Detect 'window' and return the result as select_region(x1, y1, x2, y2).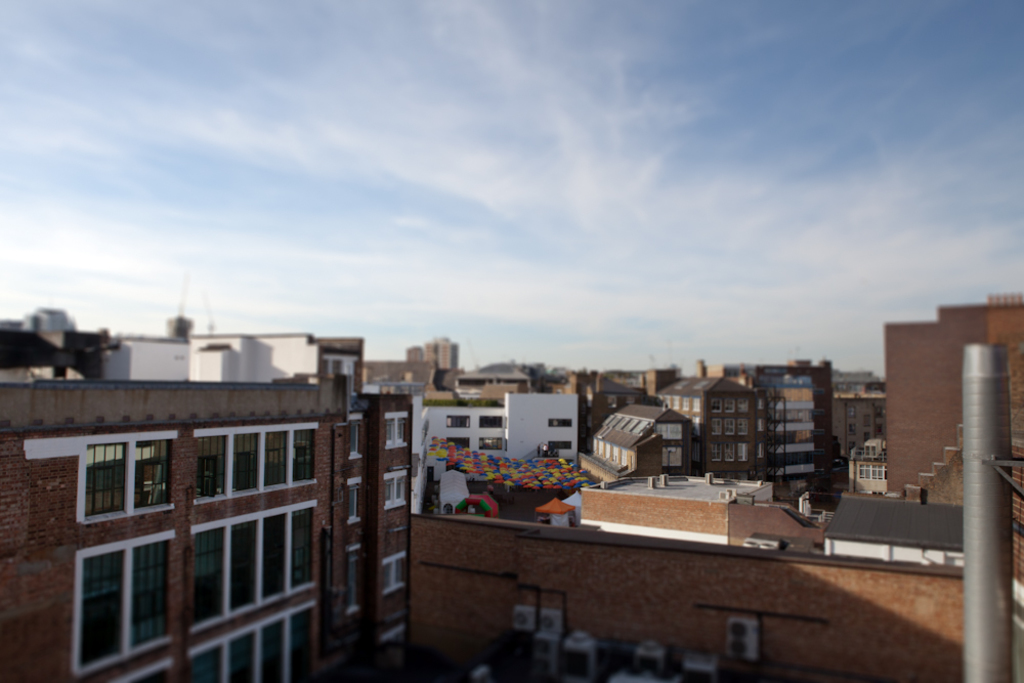
select_region(347, 414, 362, 465).
